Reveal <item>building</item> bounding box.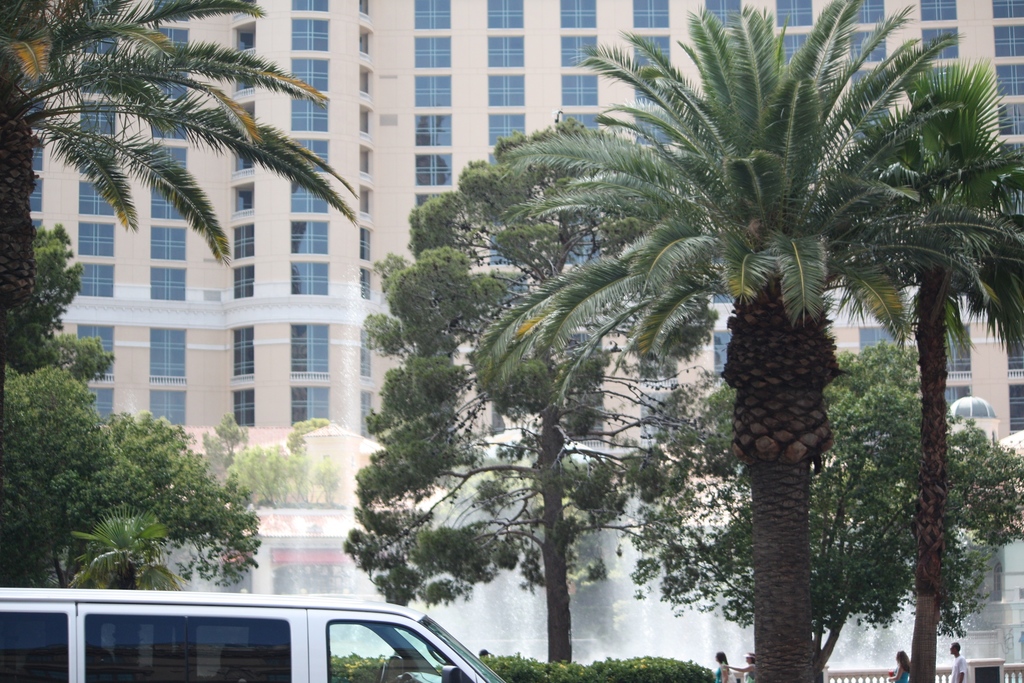
Revealed: region(21, 0, 1023, 595).
